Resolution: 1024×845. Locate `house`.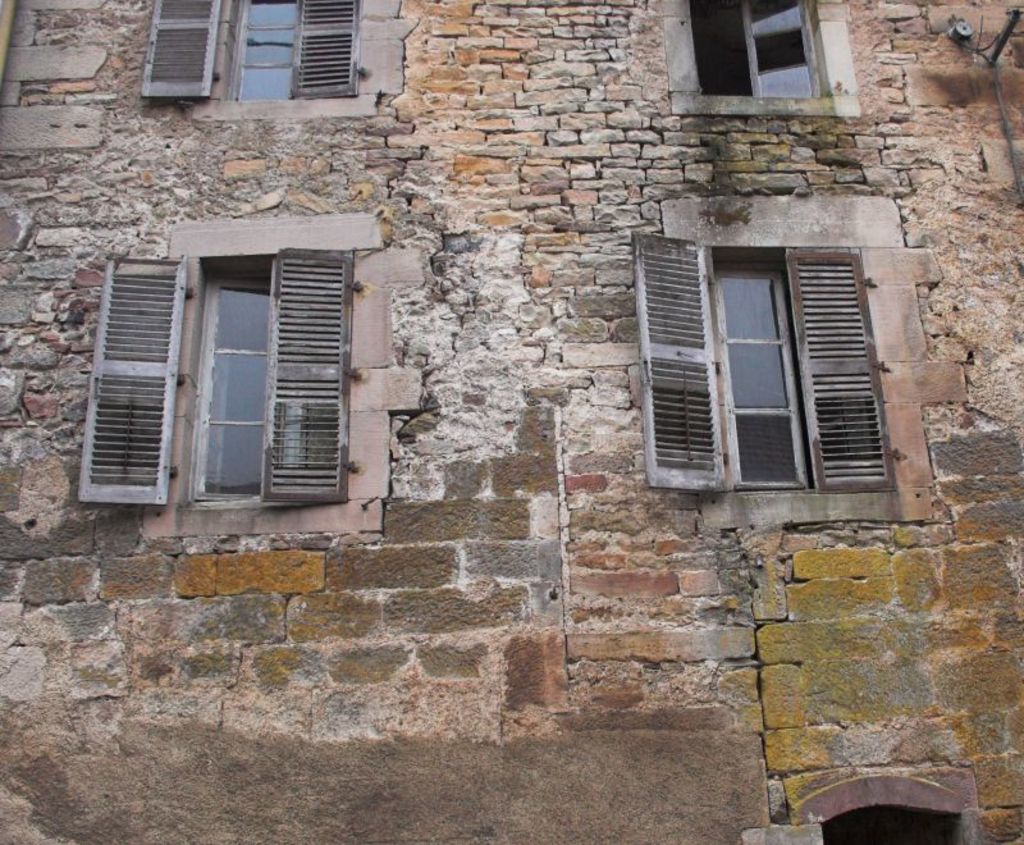
[17, 15, 1012, 791].
